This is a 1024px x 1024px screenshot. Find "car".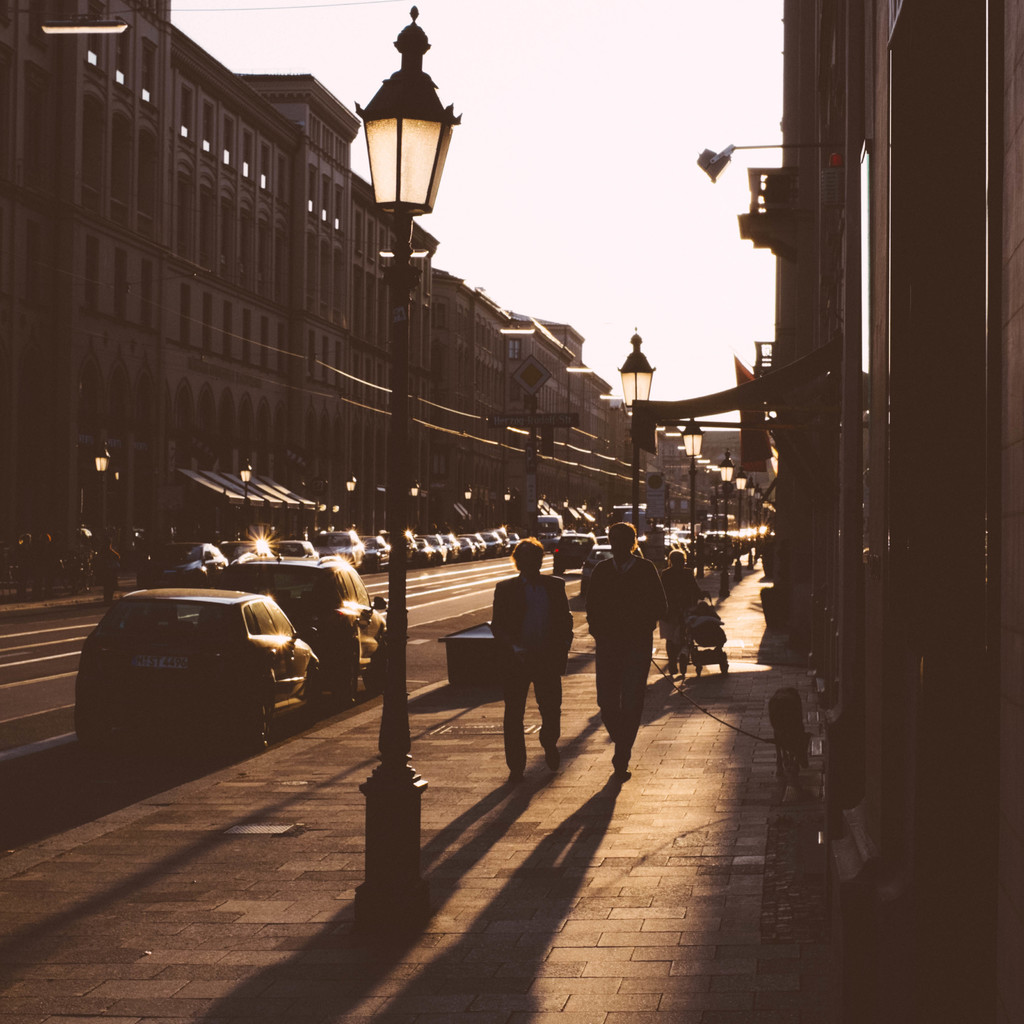
Bounding box: (x1=221, y1=556, x2=391, y2=713).
